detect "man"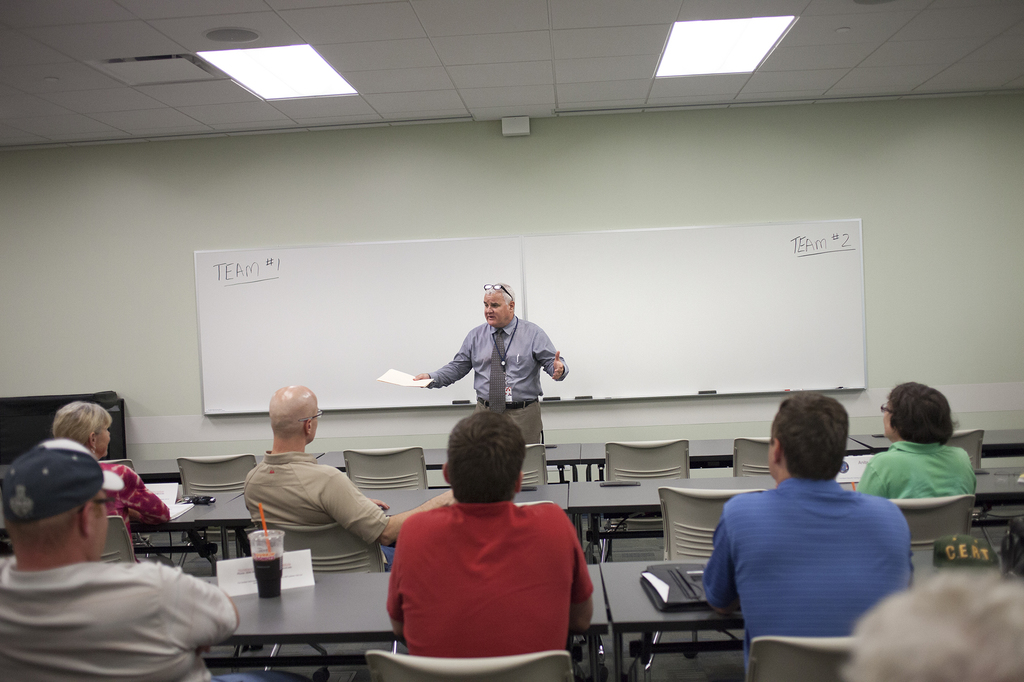
415/279/564/438
